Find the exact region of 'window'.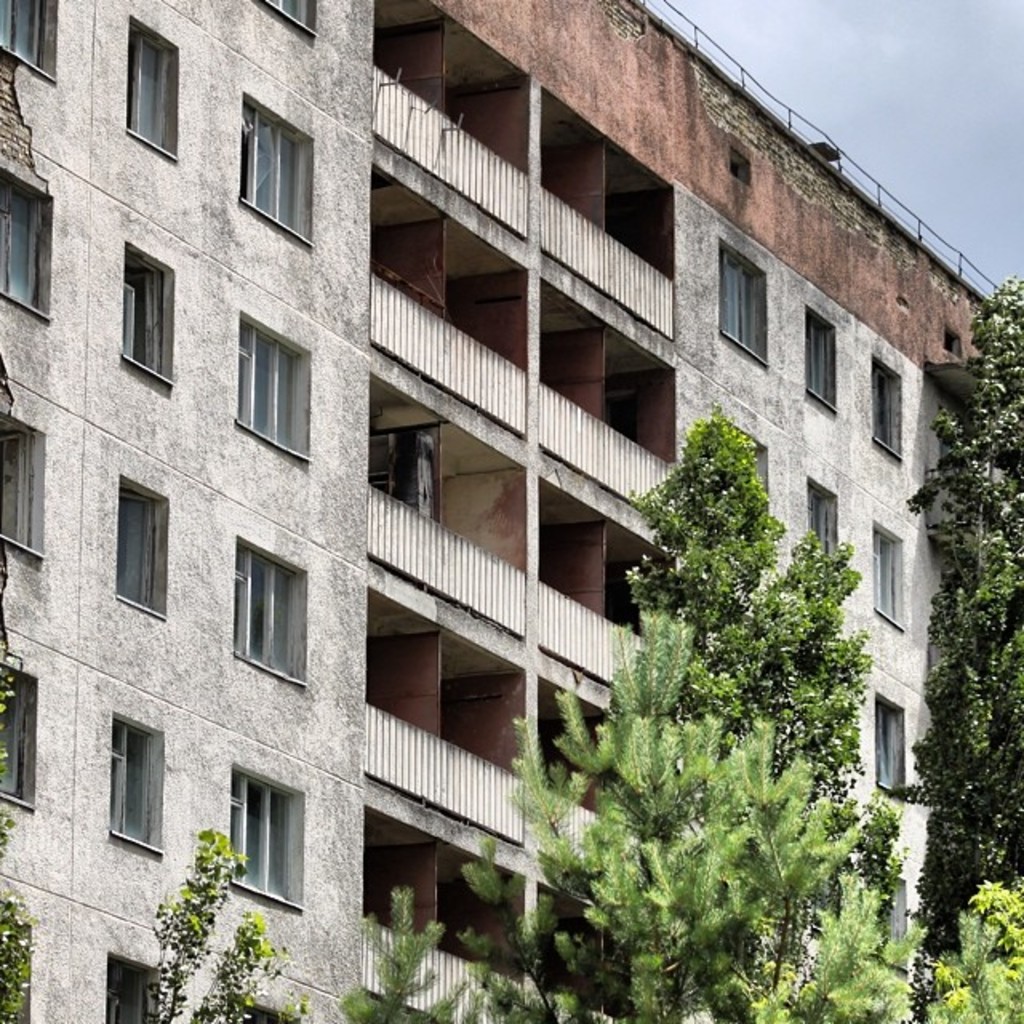
Exact region: 266 0 325 45.
